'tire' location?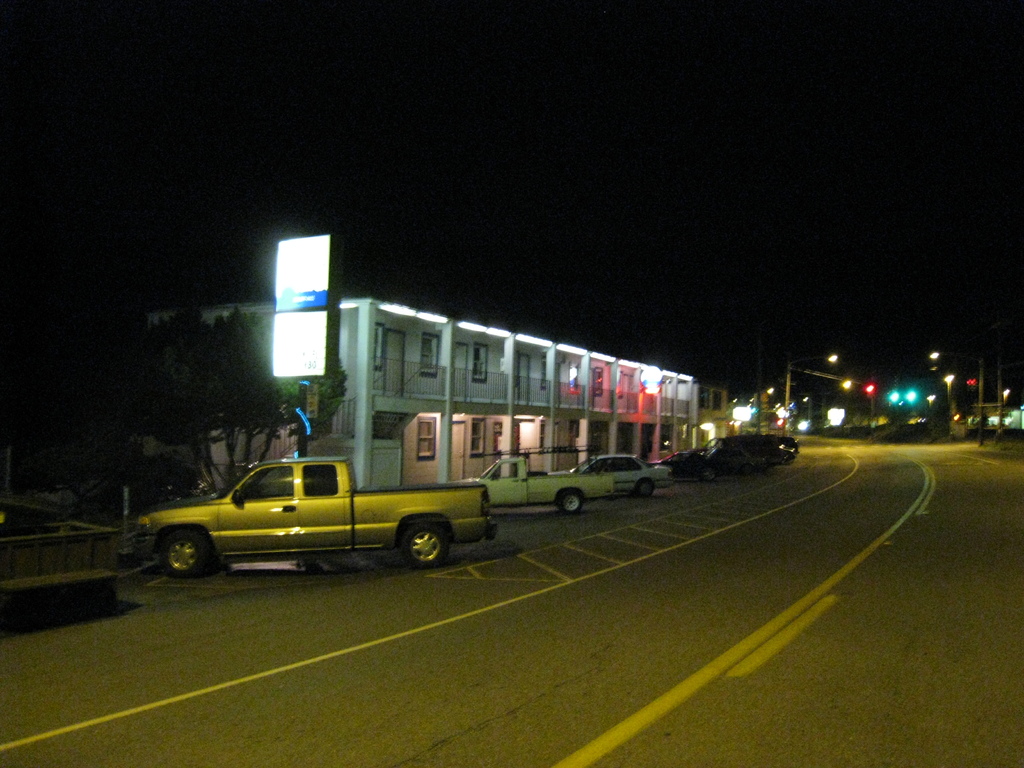
box(637, 481, 654, 497)
